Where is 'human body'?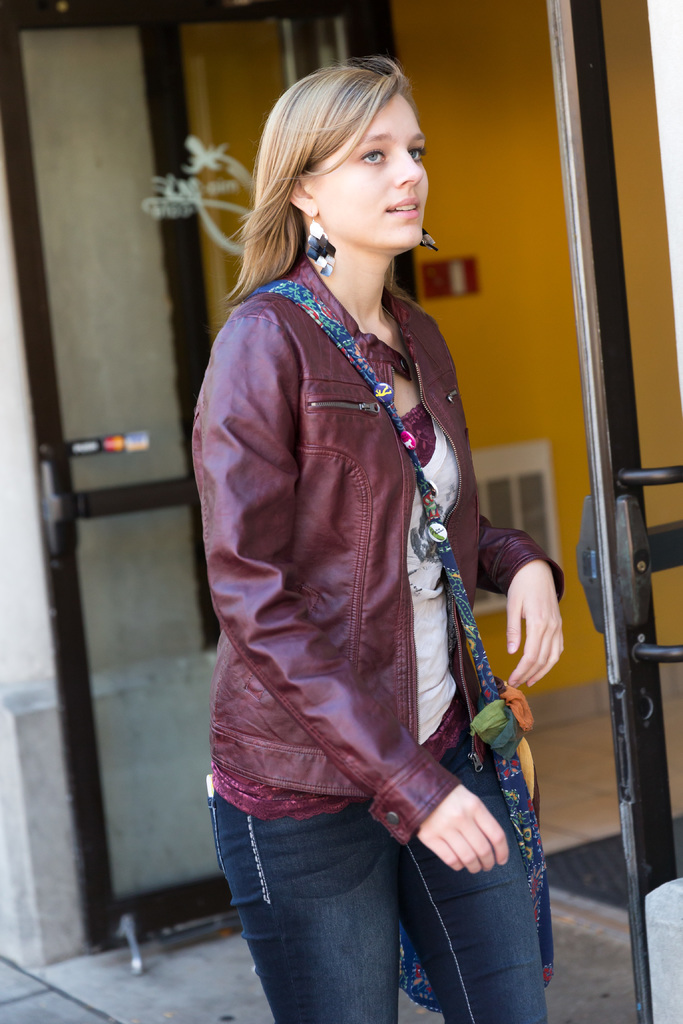
l=188, t=57, r=540, b=1023.
